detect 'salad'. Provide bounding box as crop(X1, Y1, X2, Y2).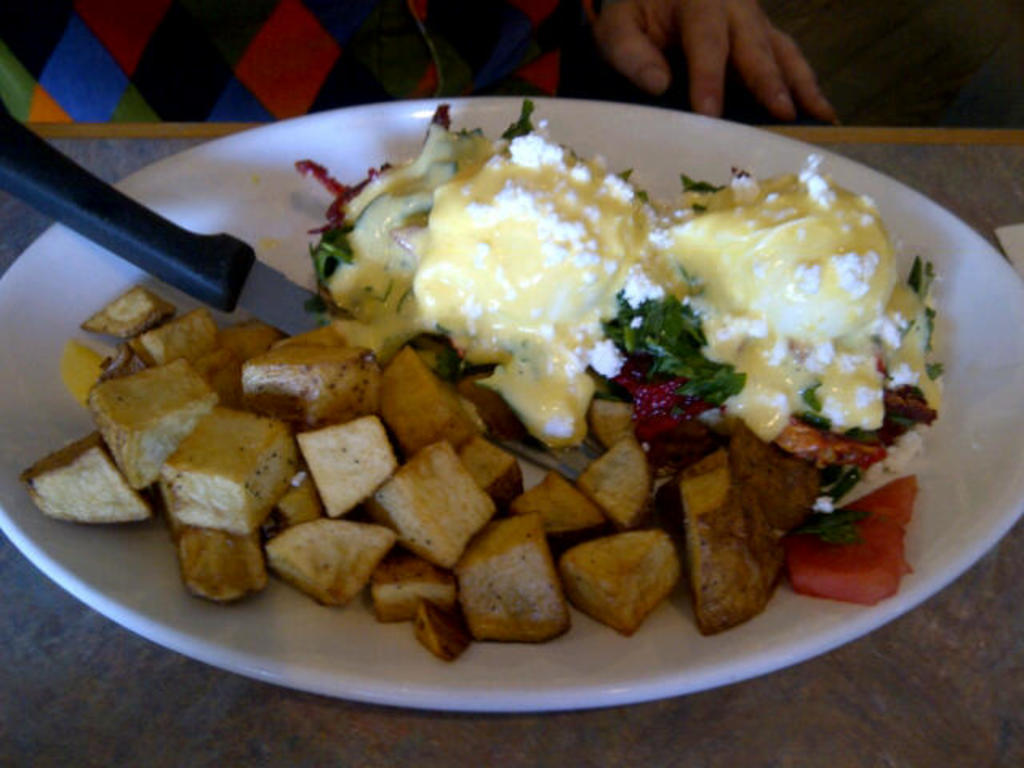
crop(2, 112, 981, 701).
